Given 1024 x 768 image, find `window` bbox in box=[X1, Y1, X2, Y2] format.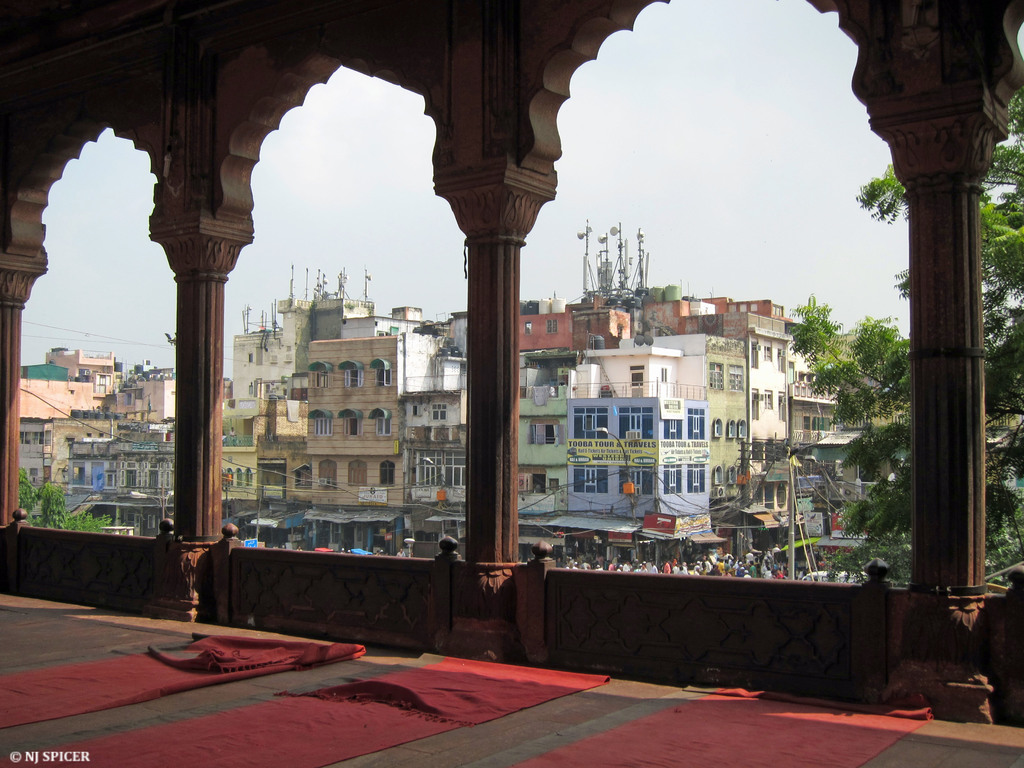
box=[234, 471, 242, 484].
